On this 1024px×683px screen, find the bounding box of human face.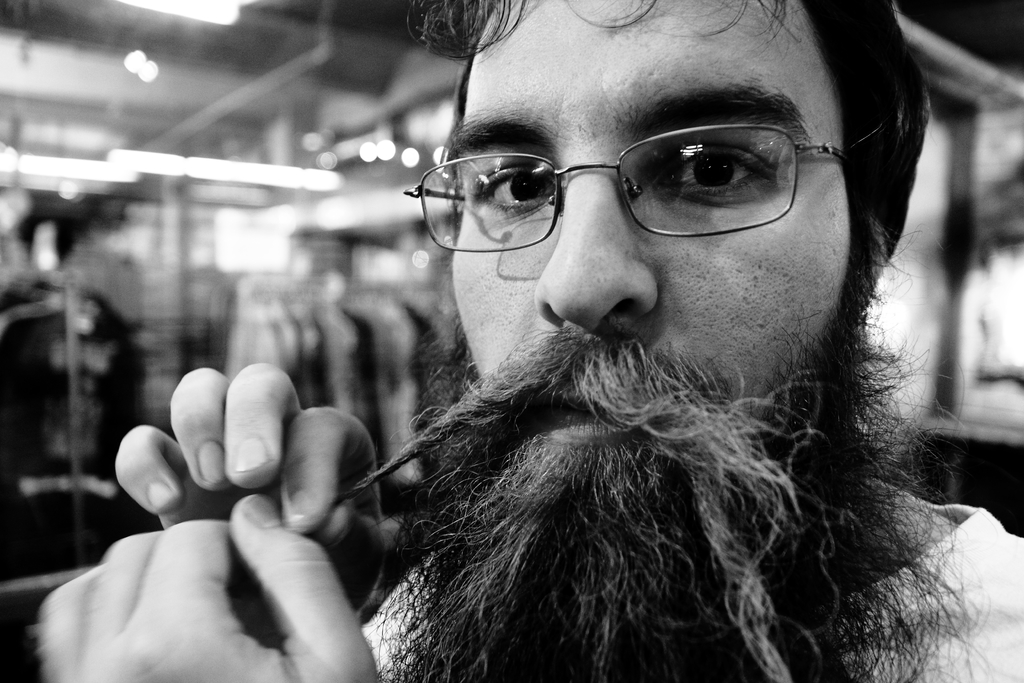
Bounding box: bbox=(403, 0, 854, 583).
